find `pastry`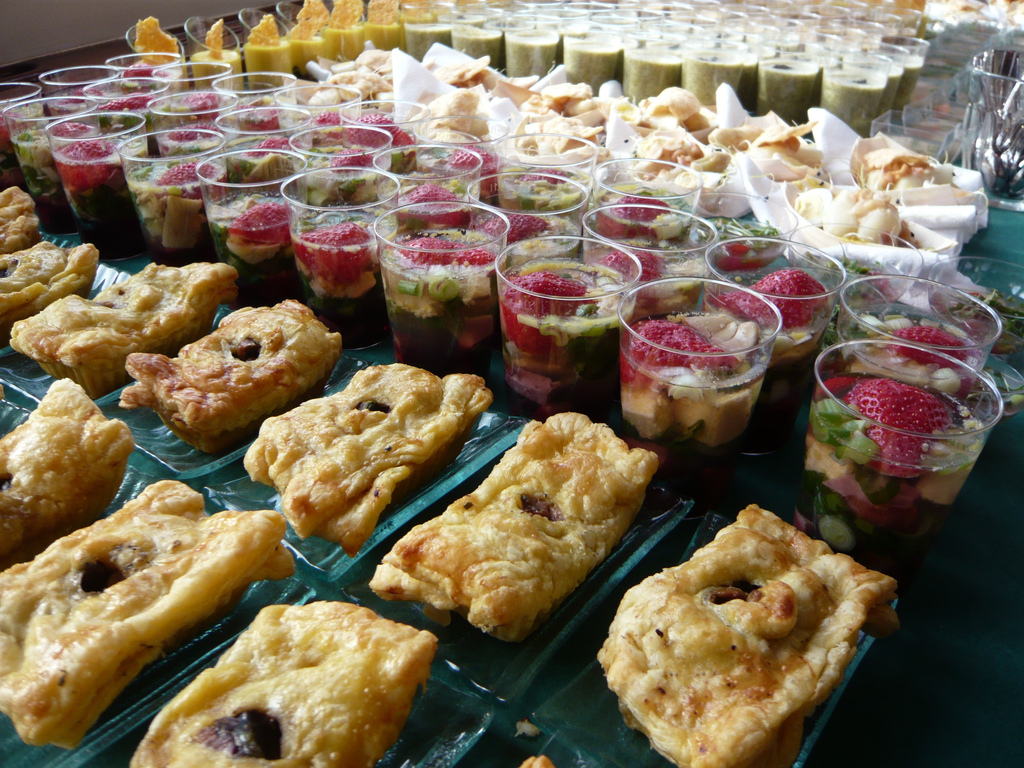
{"left": 247, "top": 359, "right": 494, "bottom": 556}
